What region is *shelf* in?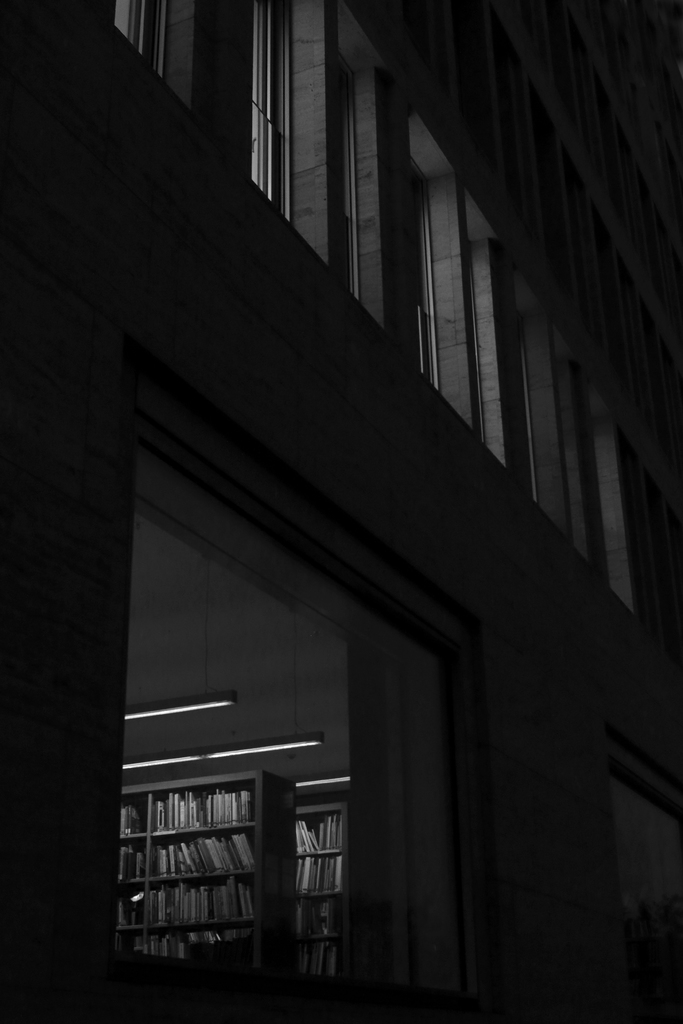
(x1=129, y1=747, x2=358, y2=989).
